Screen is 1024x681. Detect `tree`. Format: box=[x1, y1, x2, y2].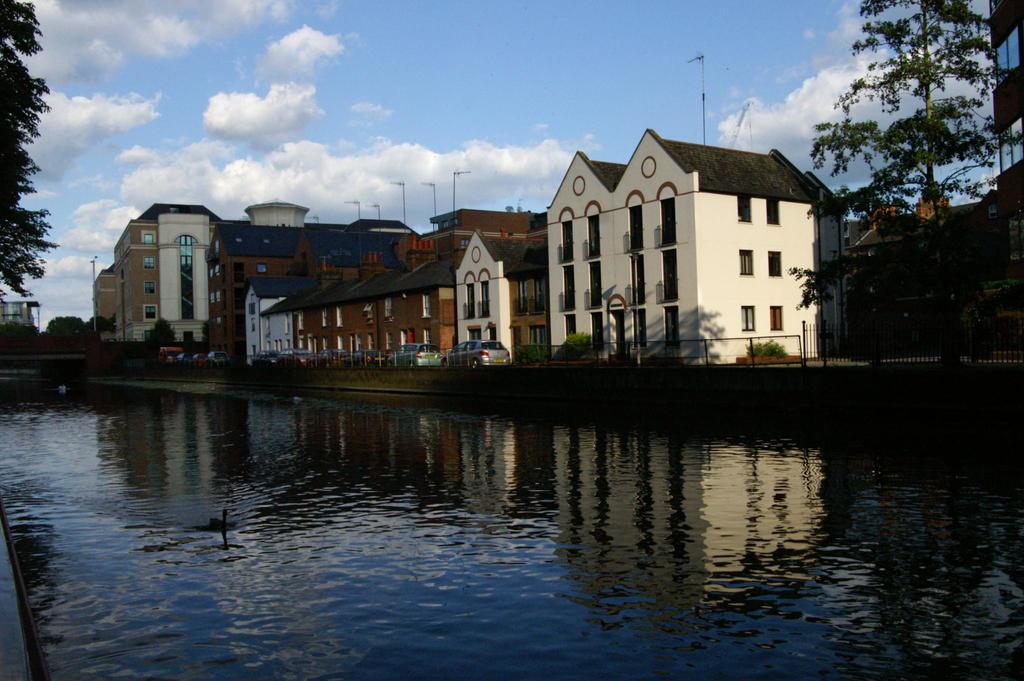
box=[0, 0, 59, 305].
